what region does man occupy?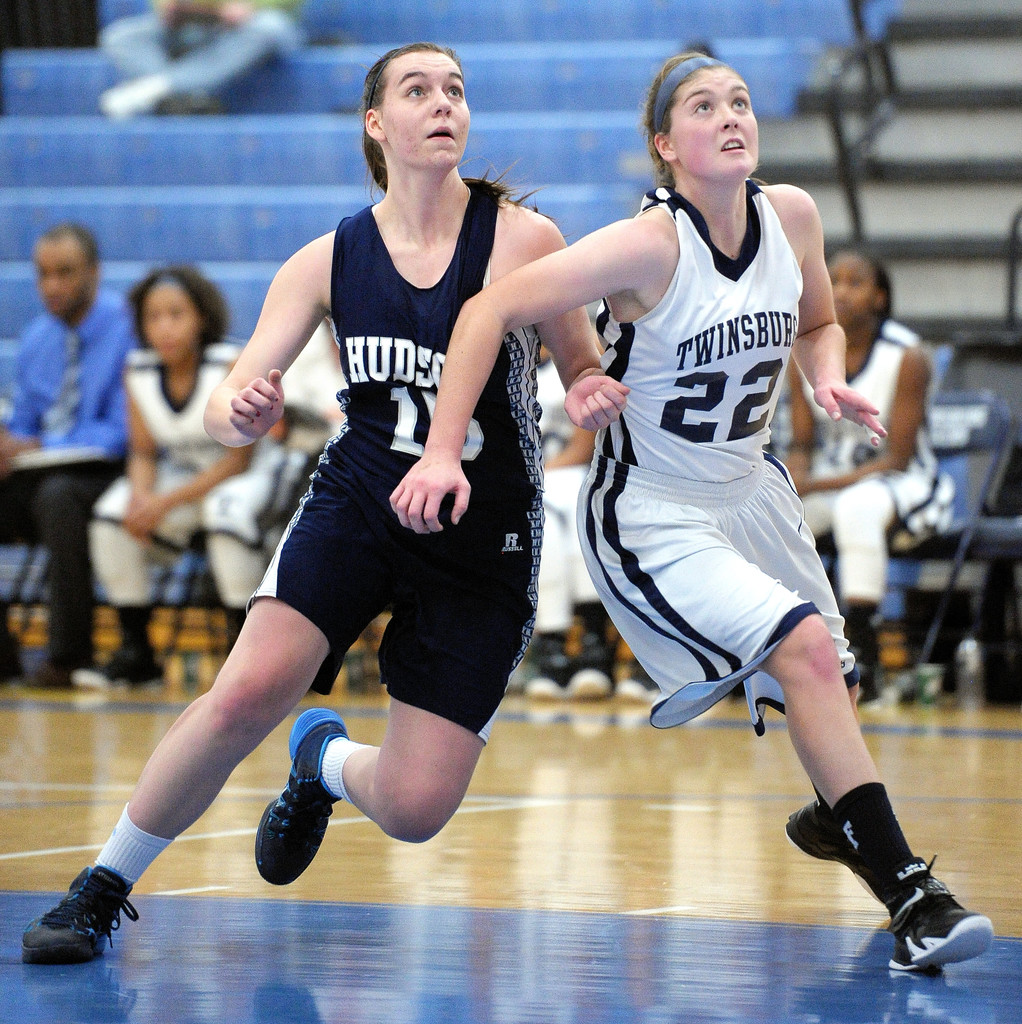
x1=0 y1=214 x2=145 y2=688.
